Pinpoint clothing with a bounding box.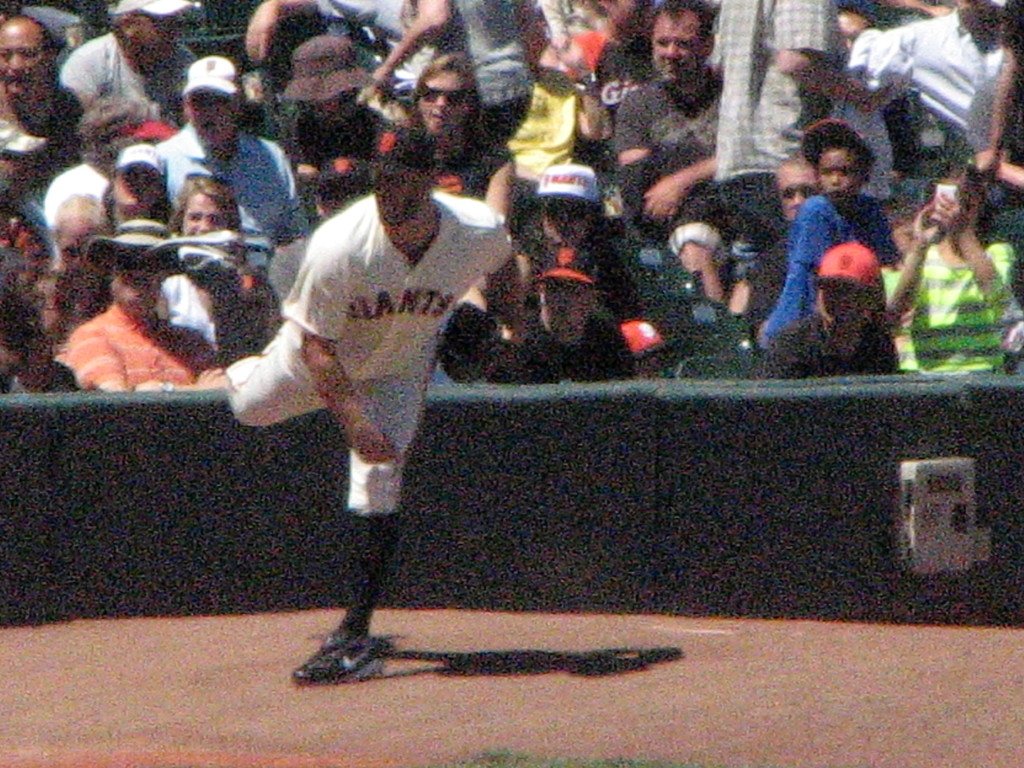
[141,126,320,292].
